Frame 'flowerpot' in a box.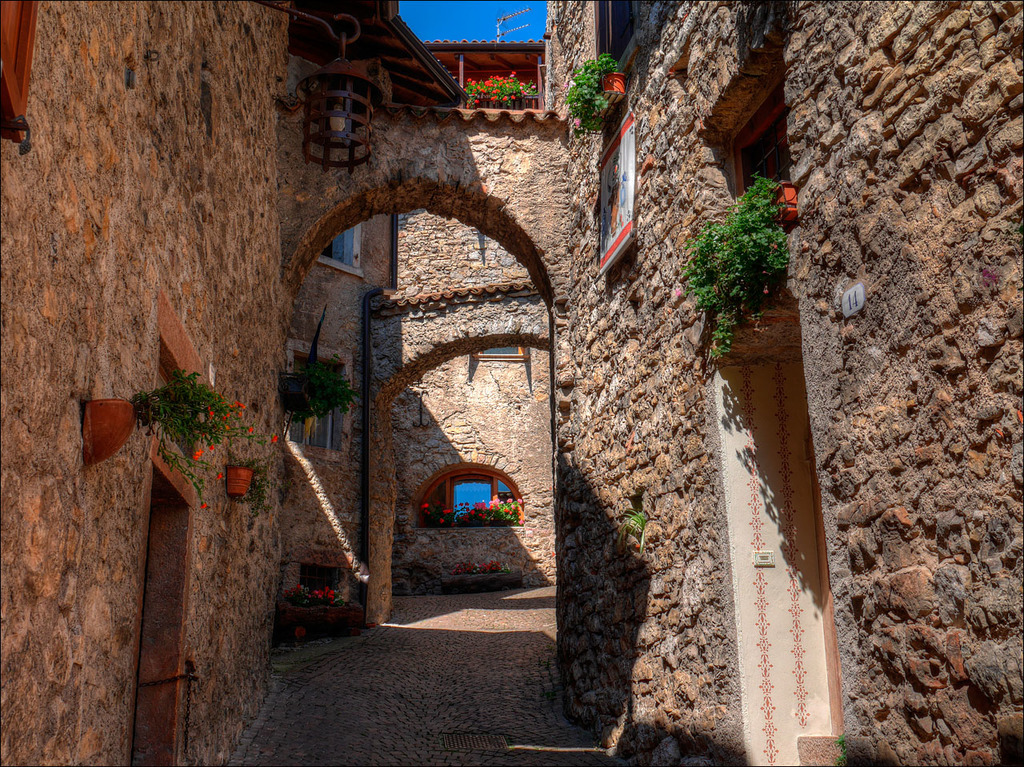
bbox(86, 397, 141, 467).
